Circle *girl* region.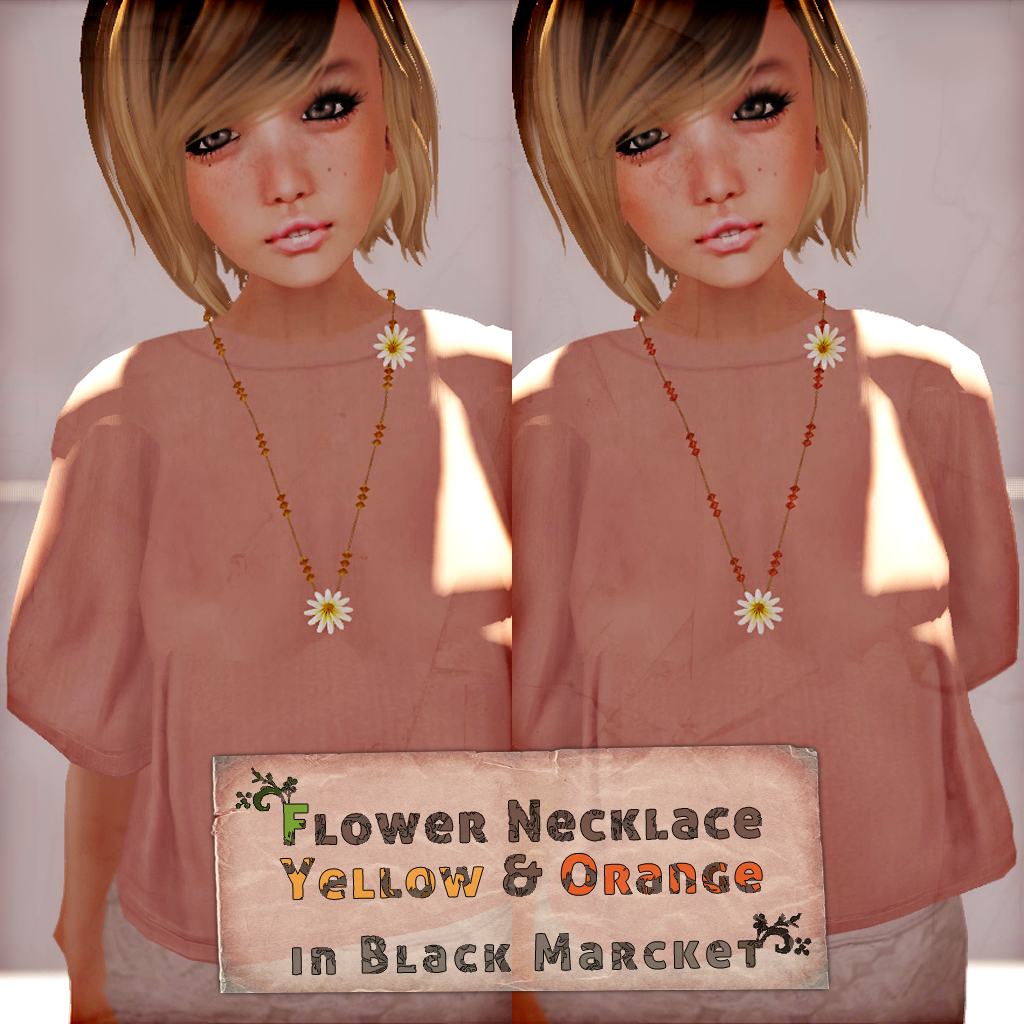
Region: rect(0, 0, 511, 1019).
